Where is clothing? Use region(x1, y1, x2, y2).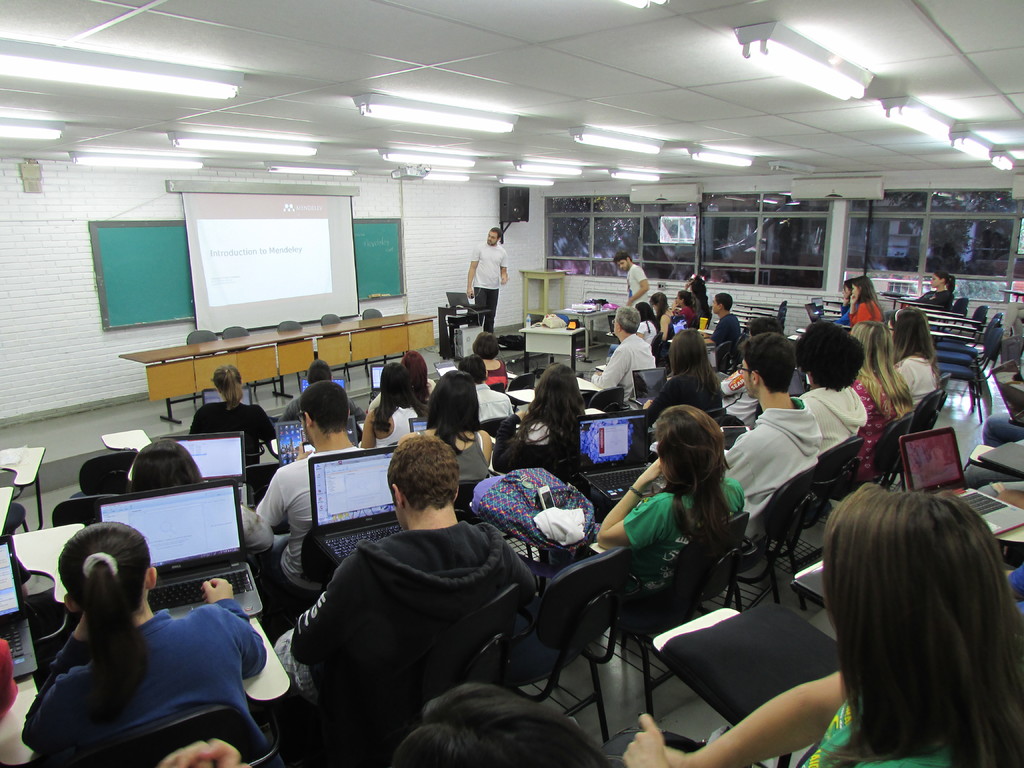
region(472, 383, 513, 422).
